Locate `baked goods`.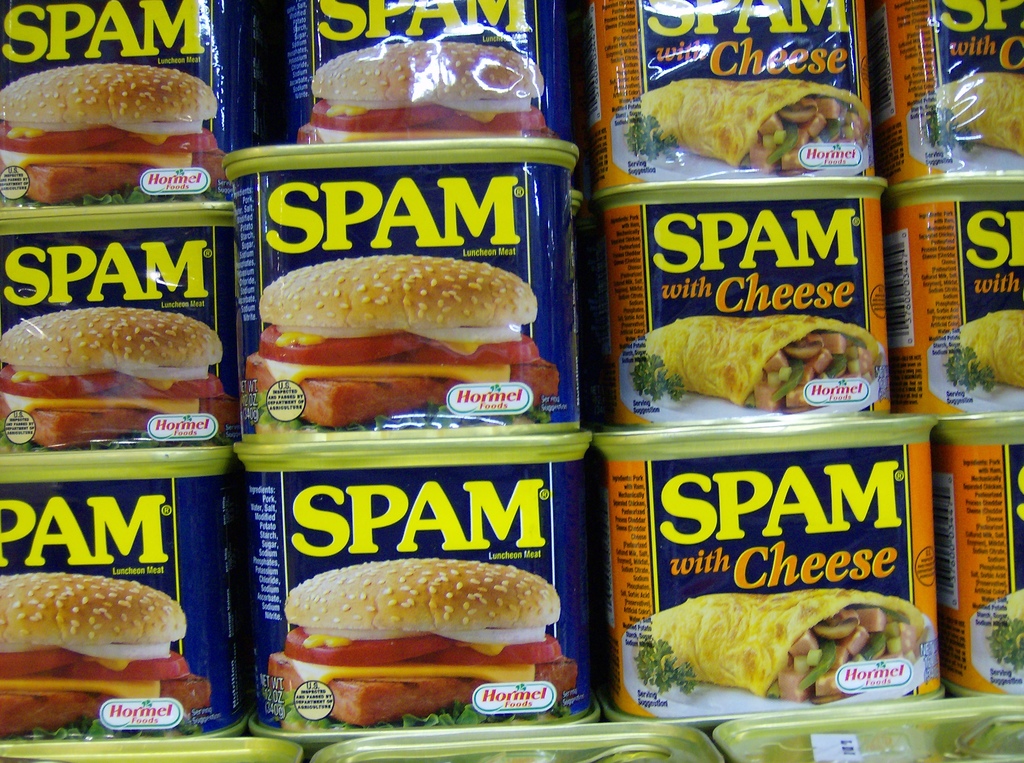
Bounding box: <region>0, 575, 215, 739</region>.
